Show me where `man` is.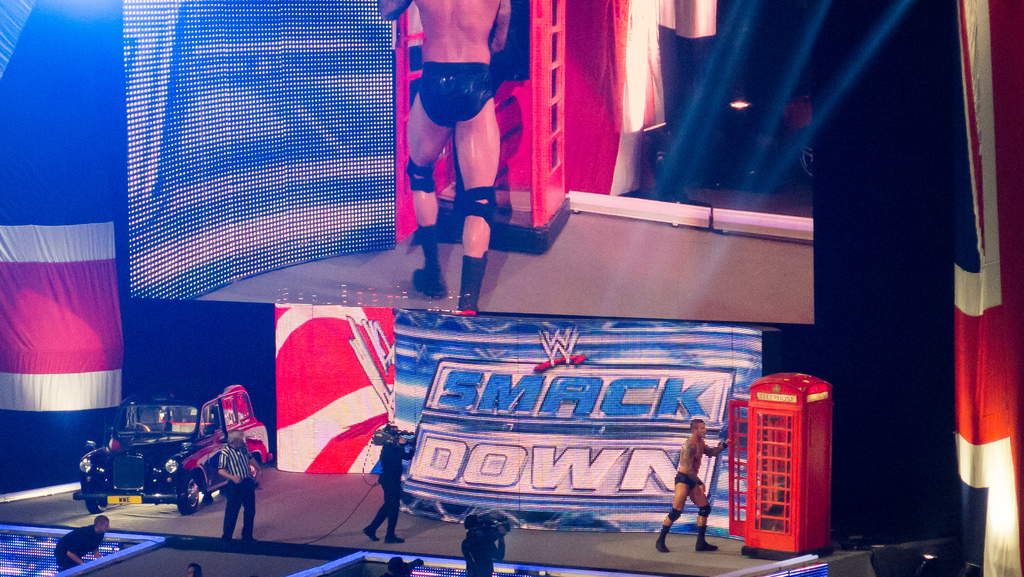
`man` is at {"x1": 671, "y1": 420, "x2": 730, "y2": 540}.
